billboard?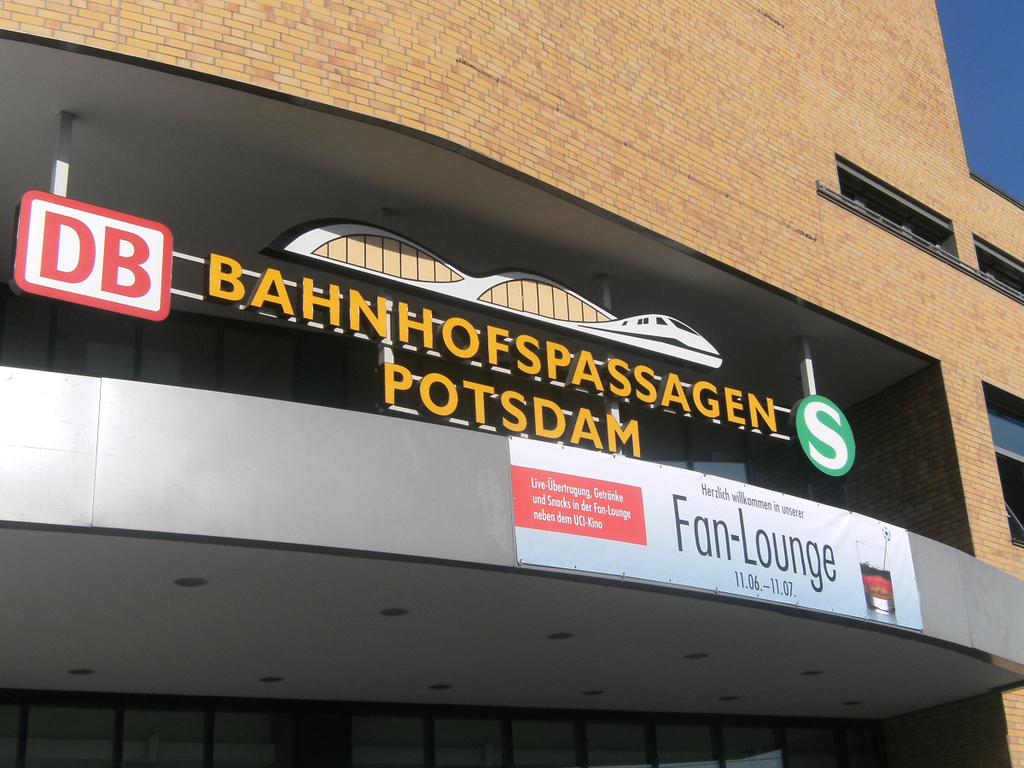
bbox(512, 457, 924, 628)
